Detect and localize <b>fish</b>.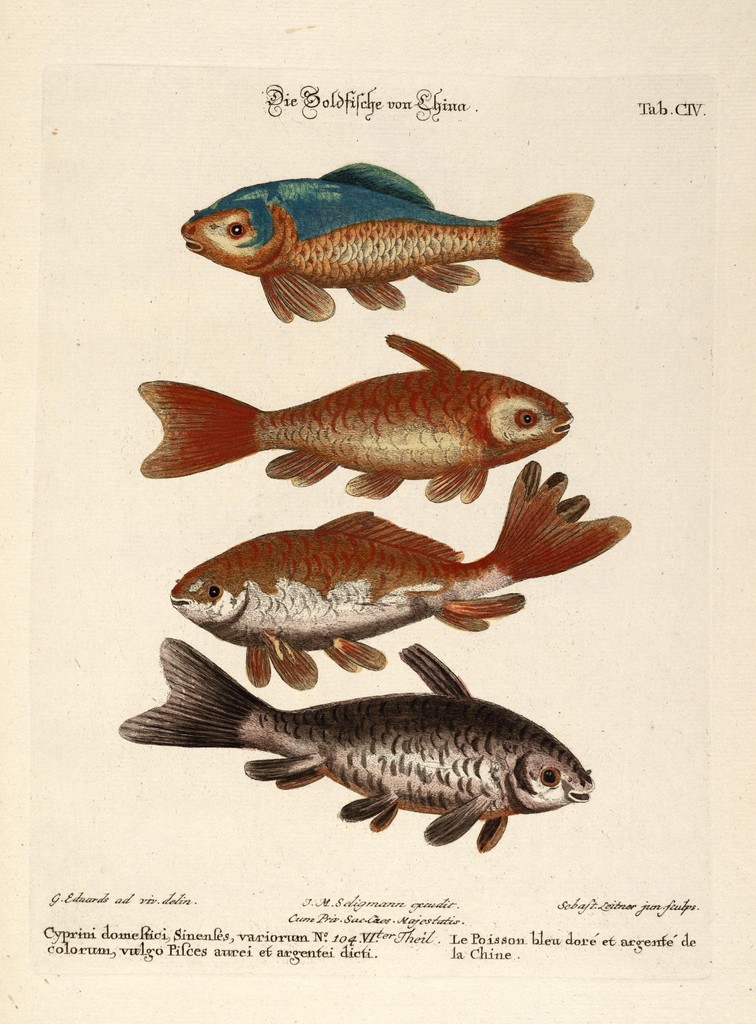
Localized at l=138, t=337, r=572, b=508.
